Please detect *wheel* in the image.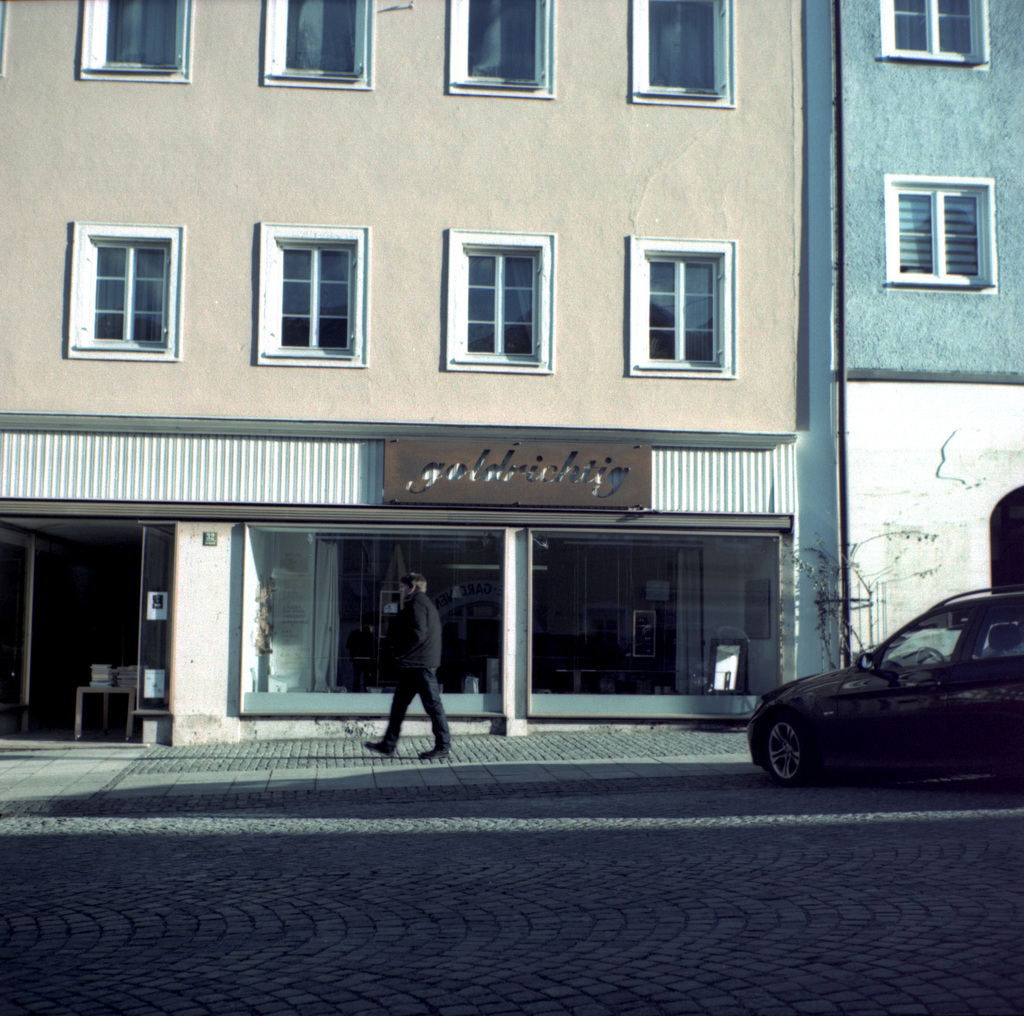
box(769, 720, 814, 784).
